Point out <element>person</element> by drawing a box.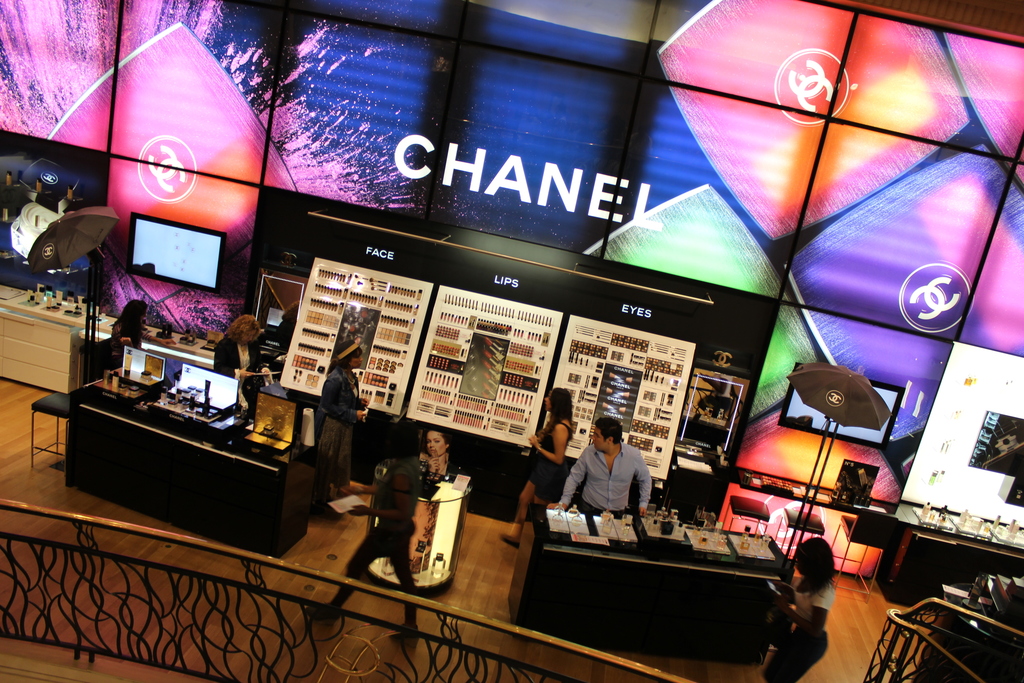
region(498, 383, 570, 543).
